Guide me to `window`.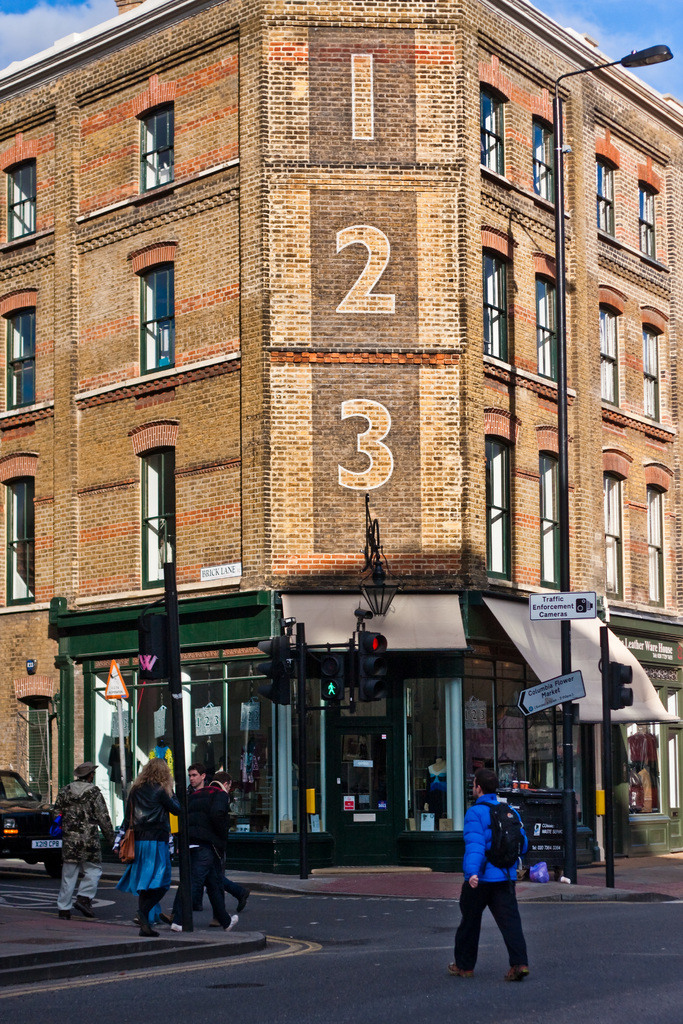
Guidance: box(600, 452, 632, 600).
